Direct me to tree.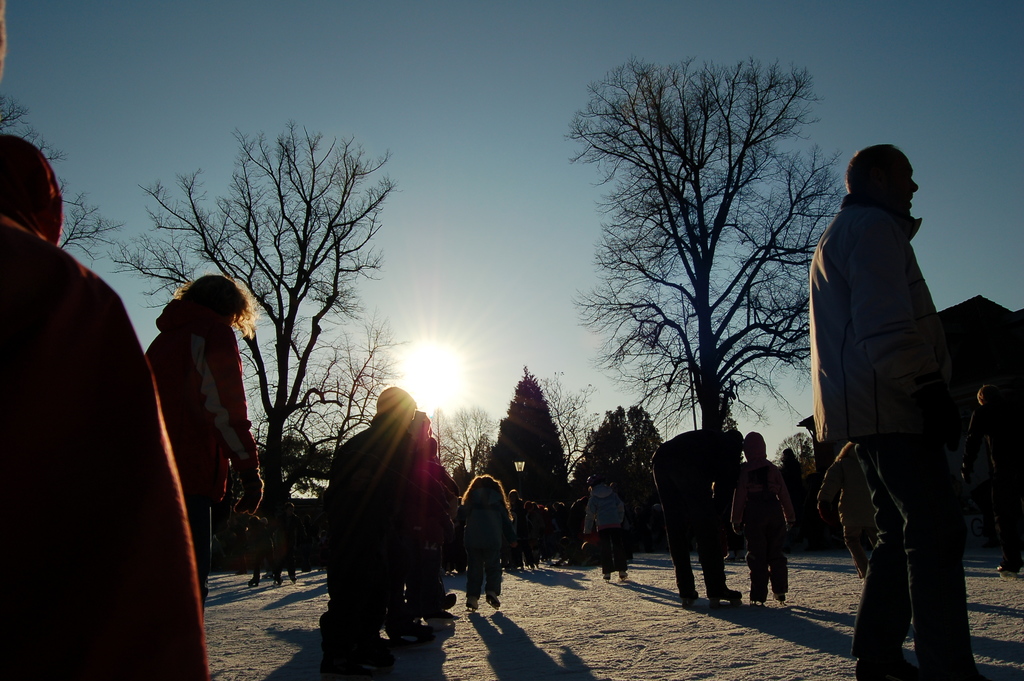
Direction: x1=105, y1=118, x2=414, y2=525.
